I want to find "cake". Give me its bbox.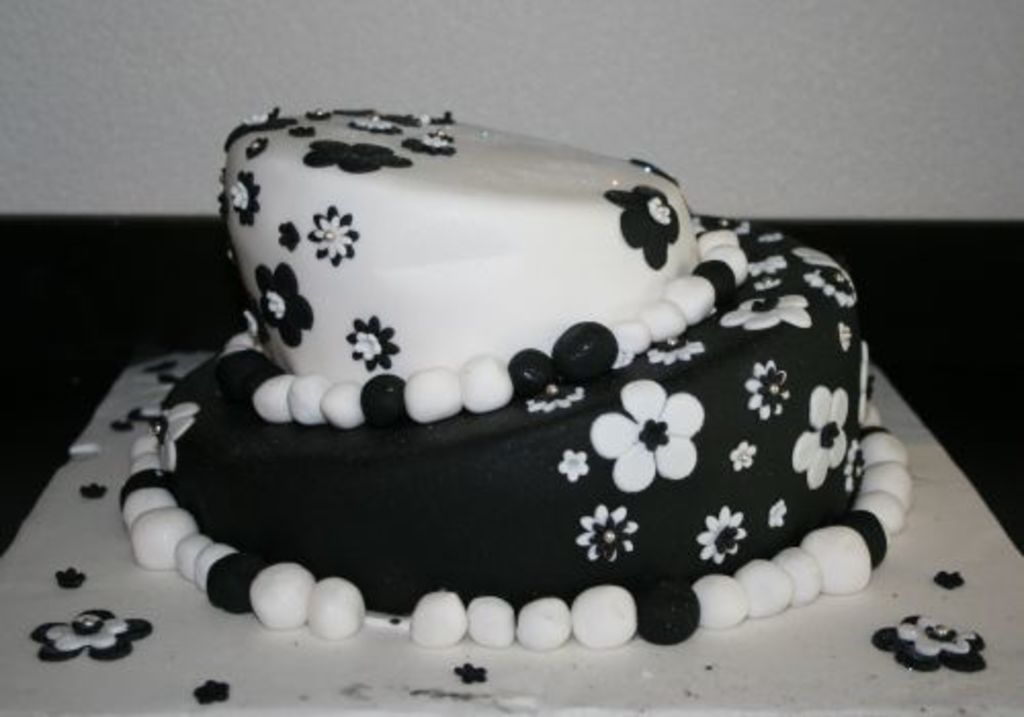
(115, 102, 911, 651).
